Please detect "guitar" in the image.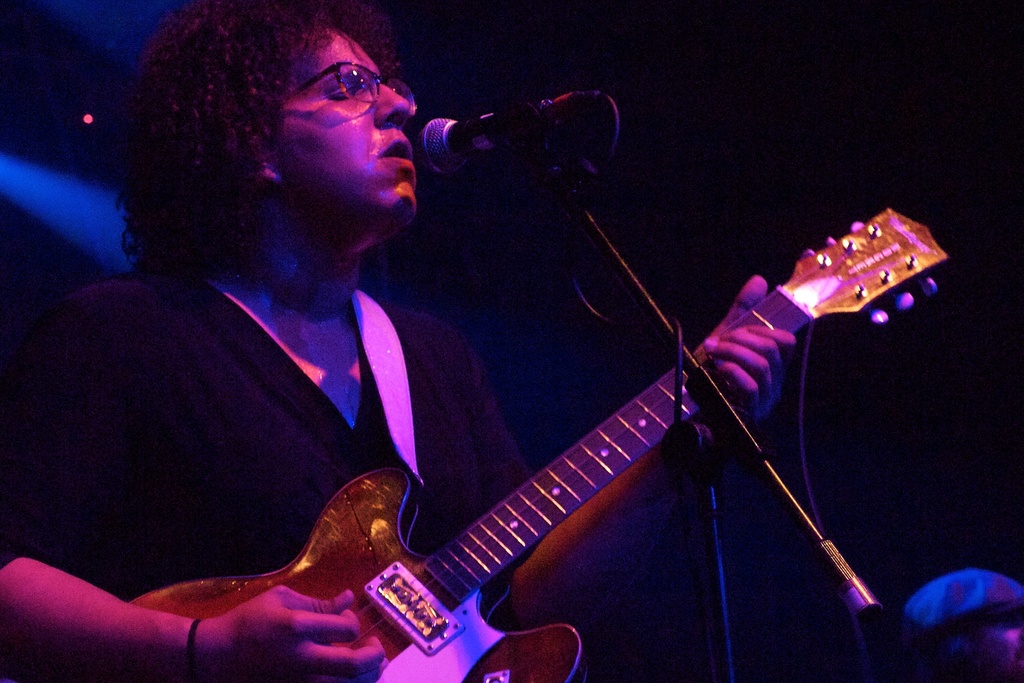
select_region(139, 188, 959, 682).
